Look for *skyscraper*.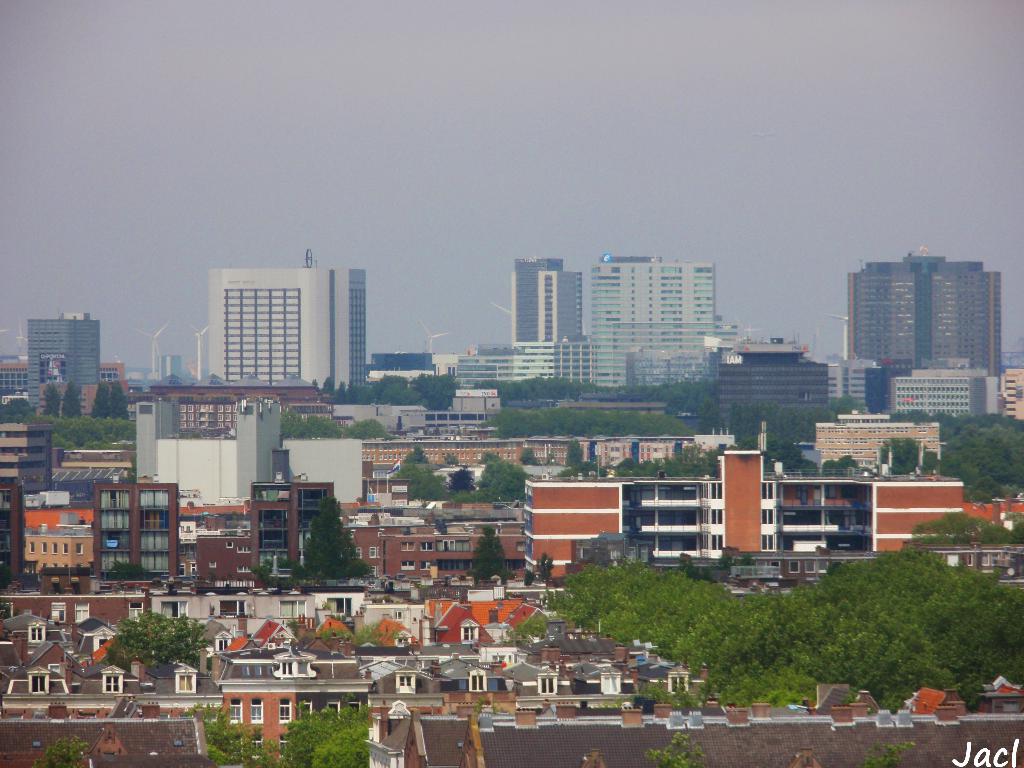
Found: <bbox>855, 367, 968, 422</bbox>.
